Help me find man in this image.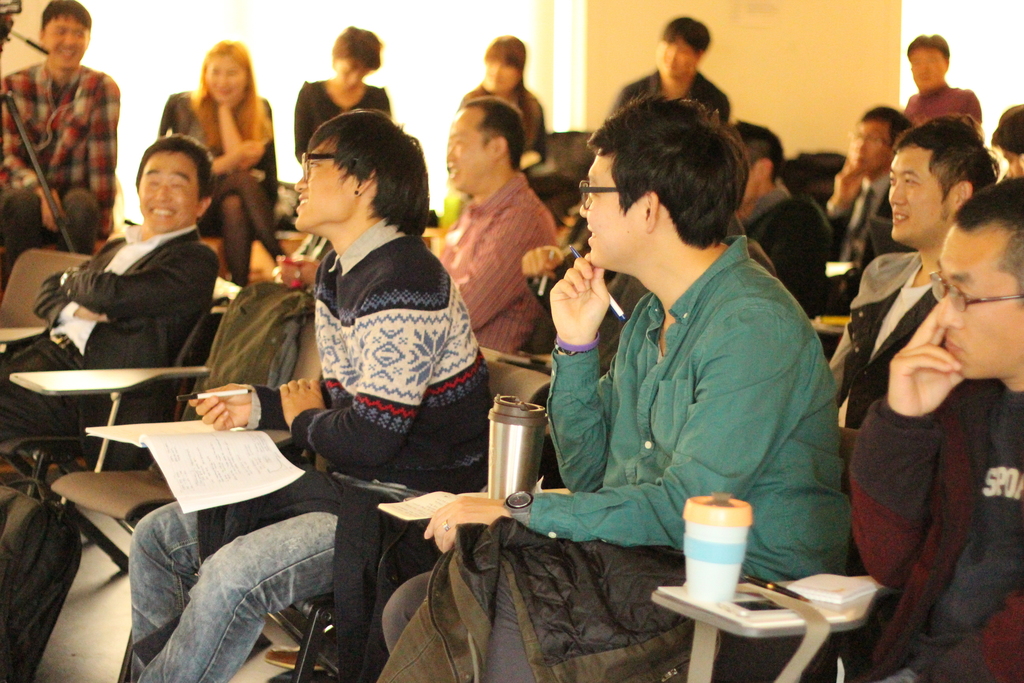
Found it: [723,126,786,258].
